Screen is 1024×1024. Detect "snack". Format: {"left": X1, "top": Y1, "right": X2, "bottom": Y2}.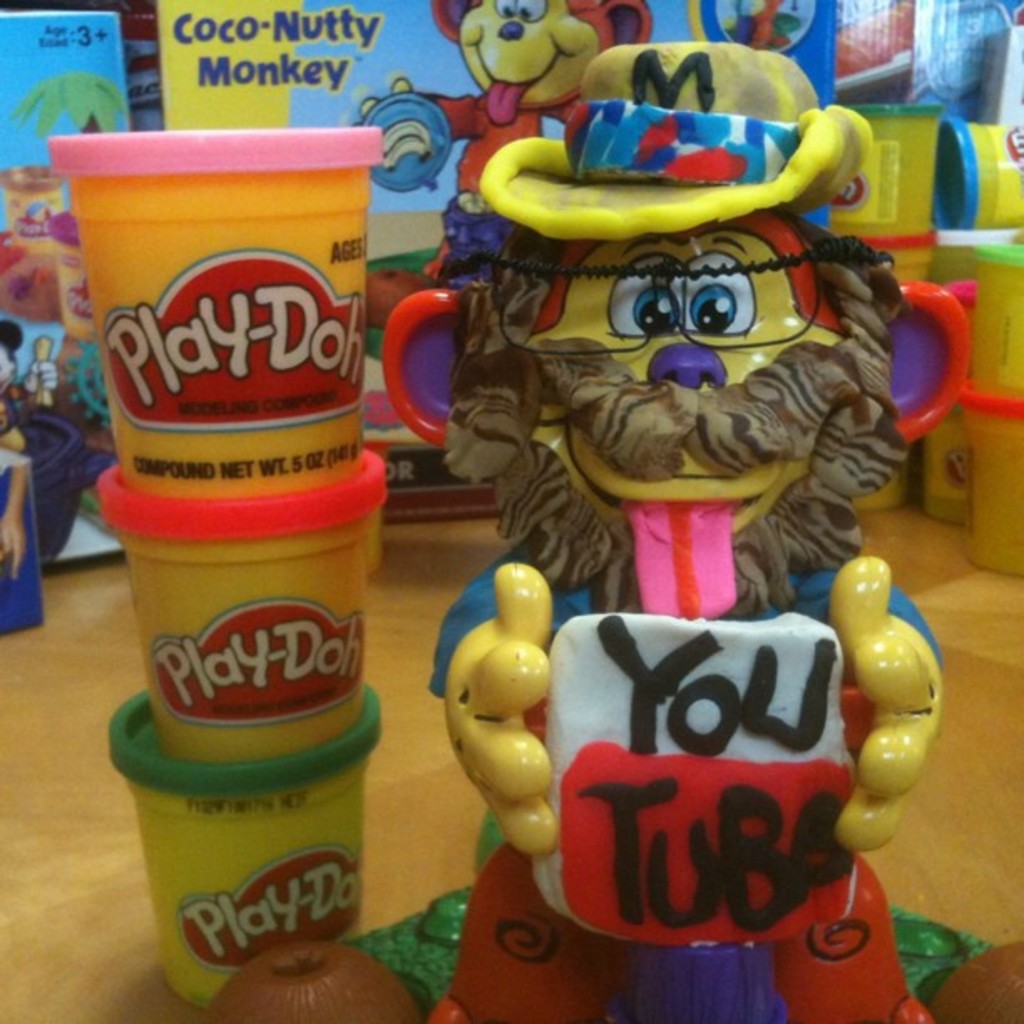
{"left": 117, "top": 445, "right": 376, "bottom": 740}.
